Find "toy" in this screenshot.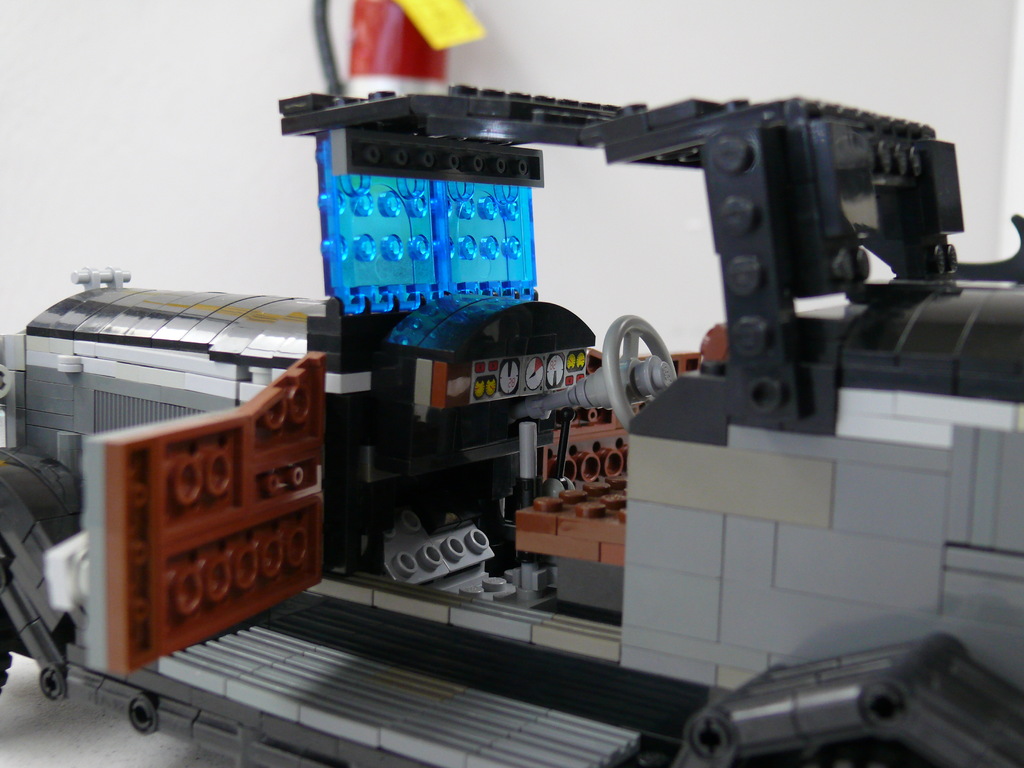
The bounding box for "toy" is [left=0, top=0, right=1023, bottom=767].
